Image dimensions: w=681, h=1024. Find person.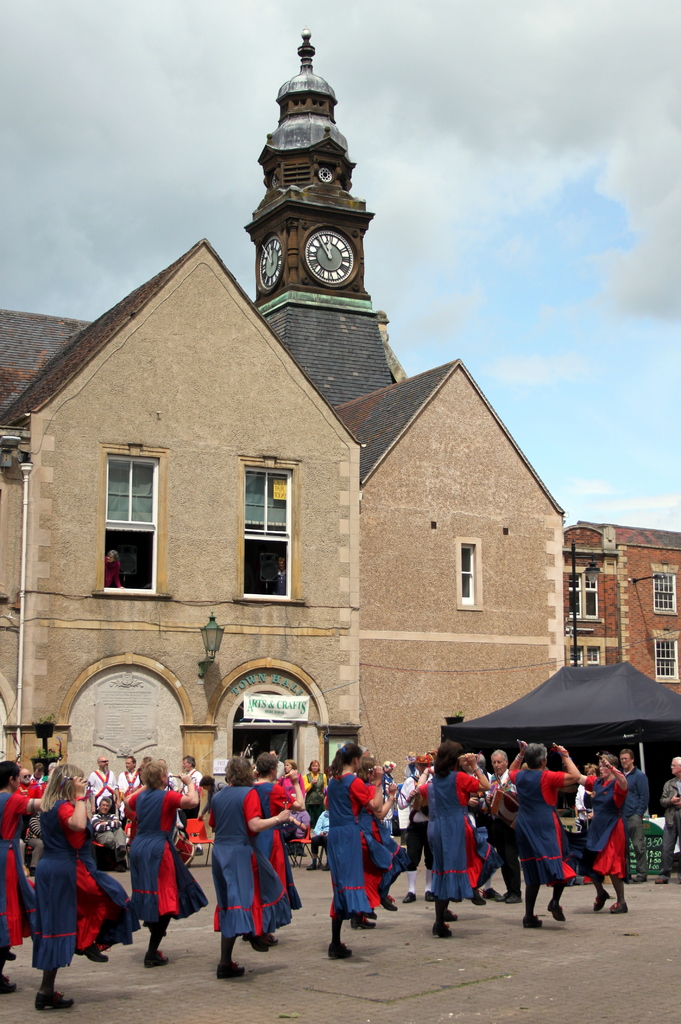
100:756:206:959.
